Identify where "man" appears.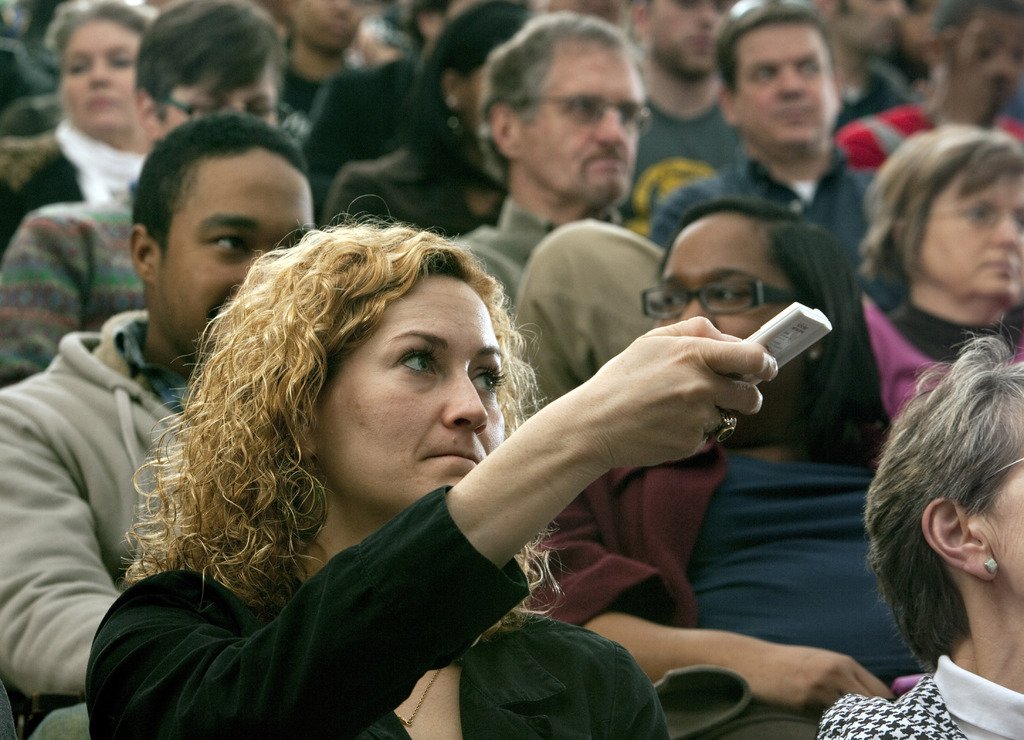
Appears at <bbox>655, 0, 877, 255</bbox>.
